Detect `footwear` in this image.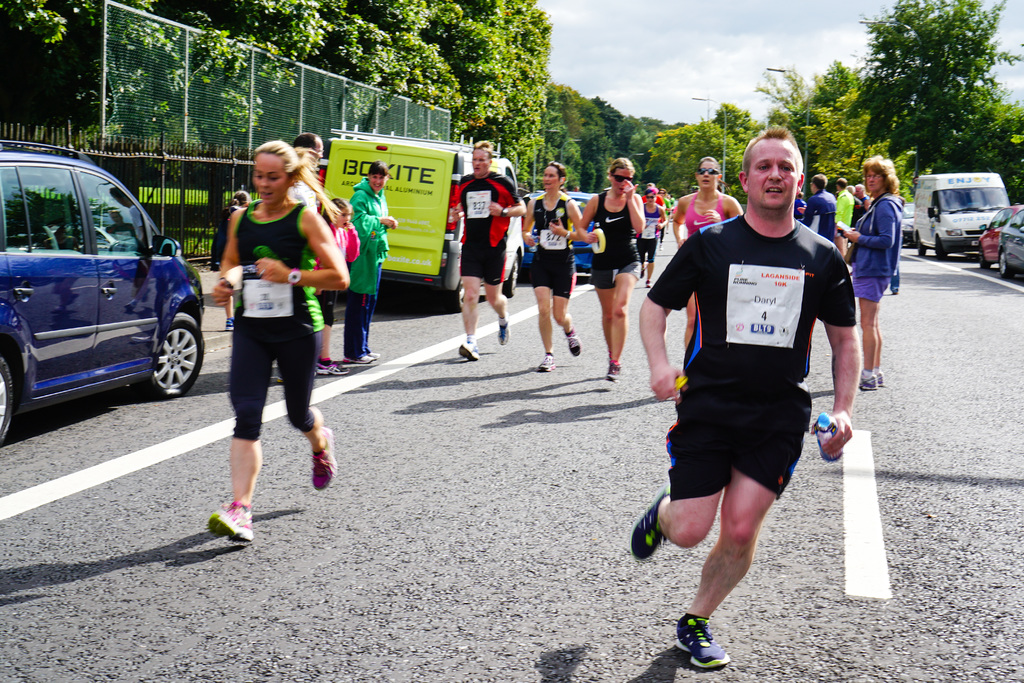
Detection: [860, 369, 876, 393].
